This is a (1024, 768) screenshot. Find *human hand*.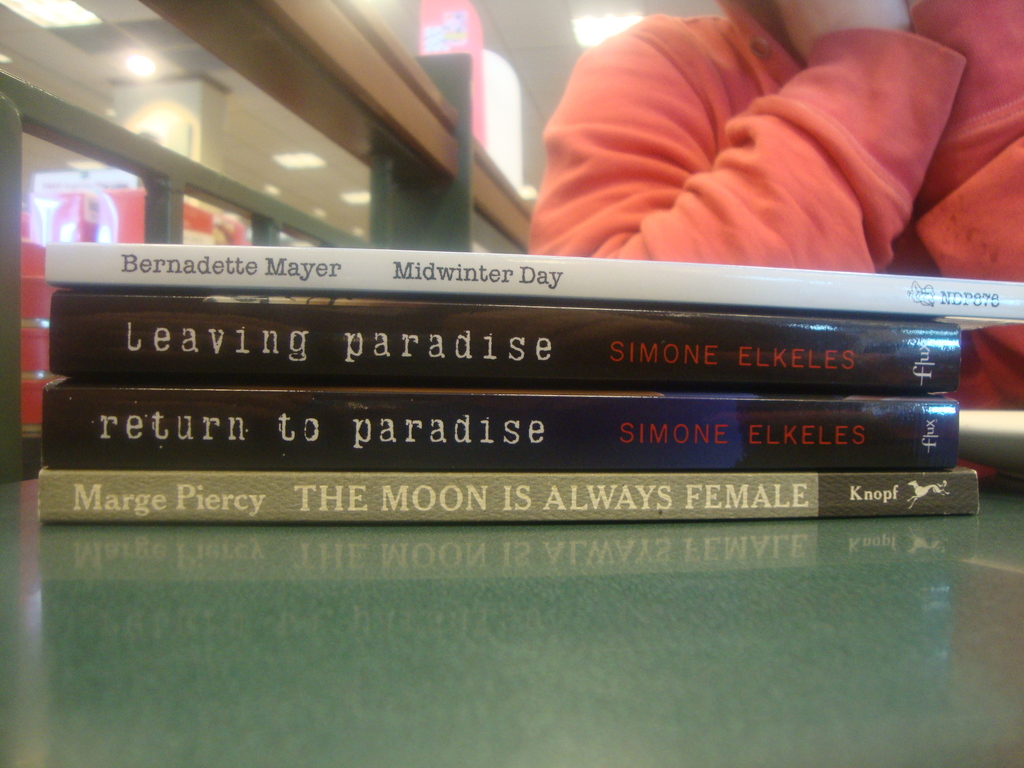
Bounding box: (772, 0, 908, 61).
